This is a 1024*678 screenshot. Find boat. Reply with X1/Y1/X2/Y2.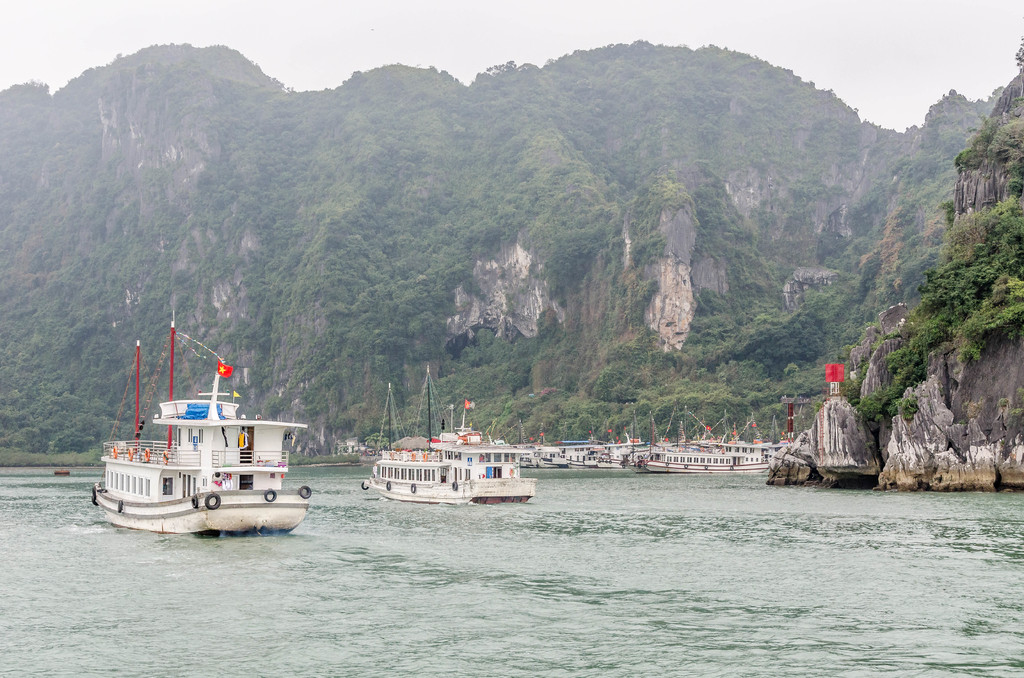
77/327/324/542.
